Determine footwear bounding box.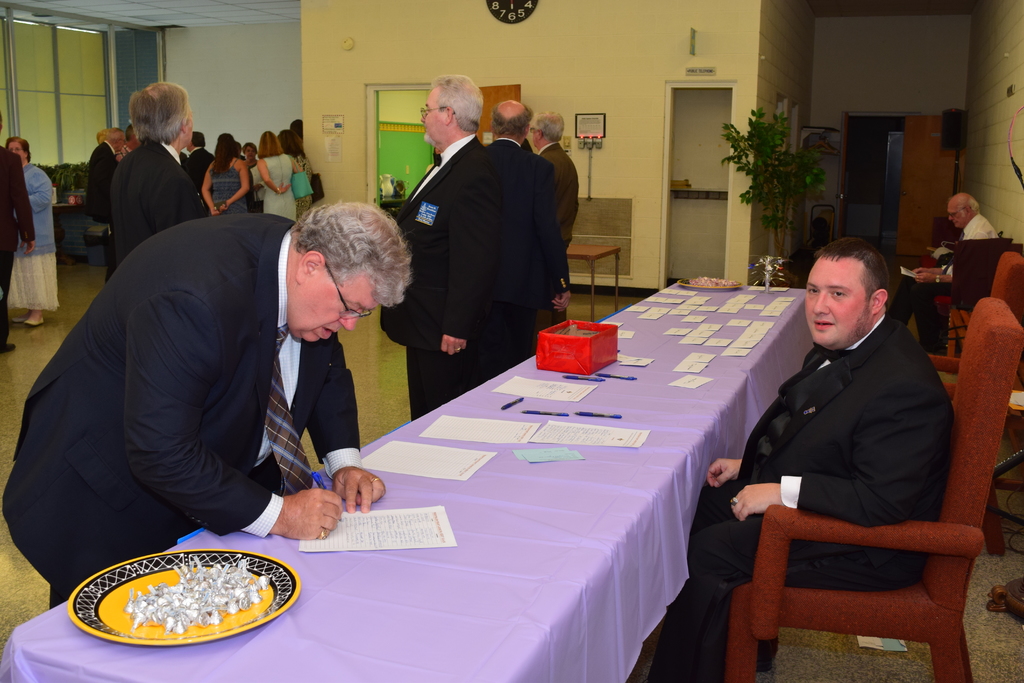
Determined: select_region(28, 315, 43, 325).
